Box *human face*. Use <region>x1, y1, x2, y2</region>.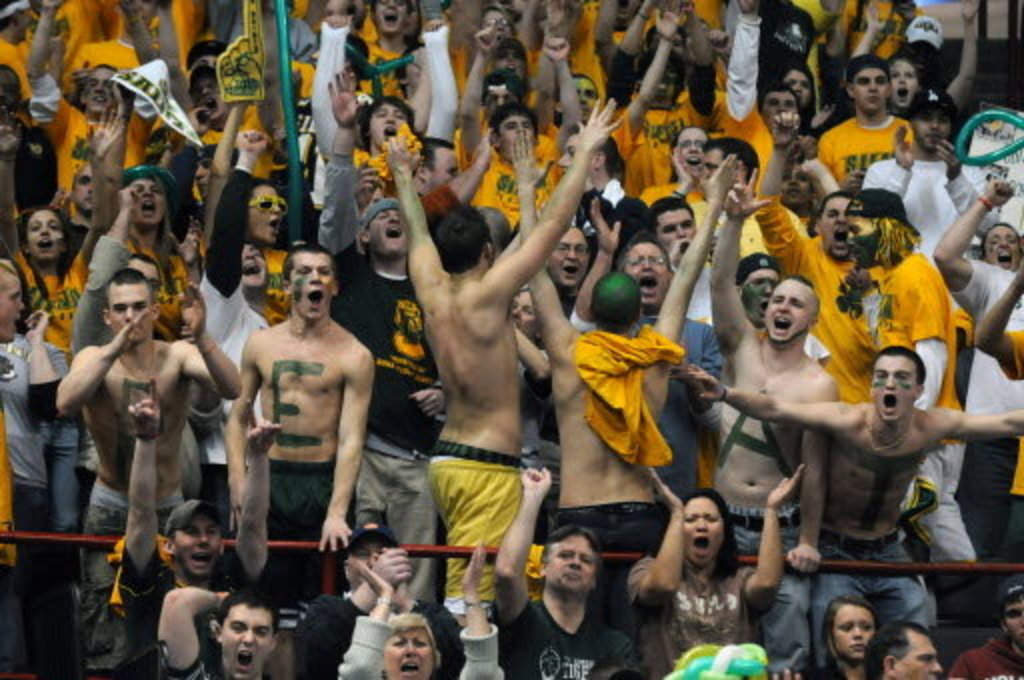
<region>26, 216, 62, 258</region>.
